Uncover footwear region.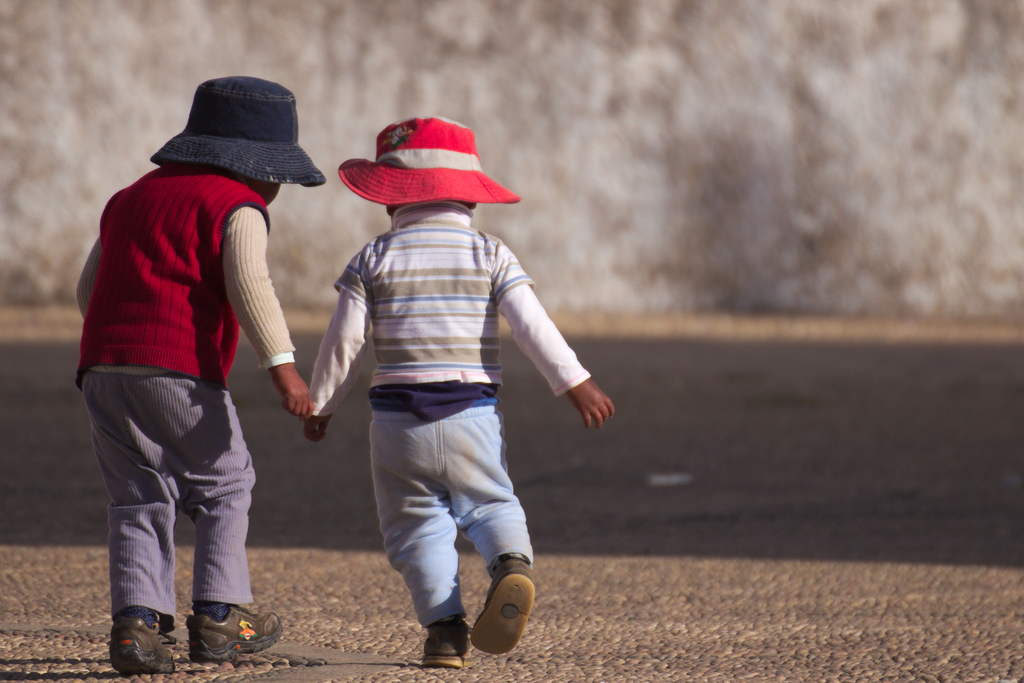
Uncovered: 113/620/175/675.
